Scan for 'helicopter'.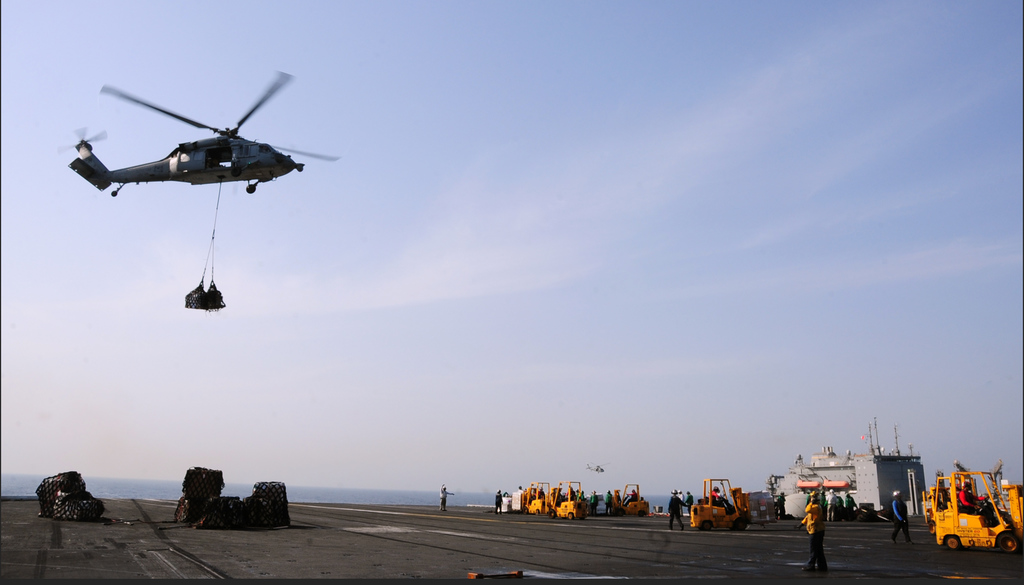
Scan result: left=52, top=76, right=334, bottom=212.
